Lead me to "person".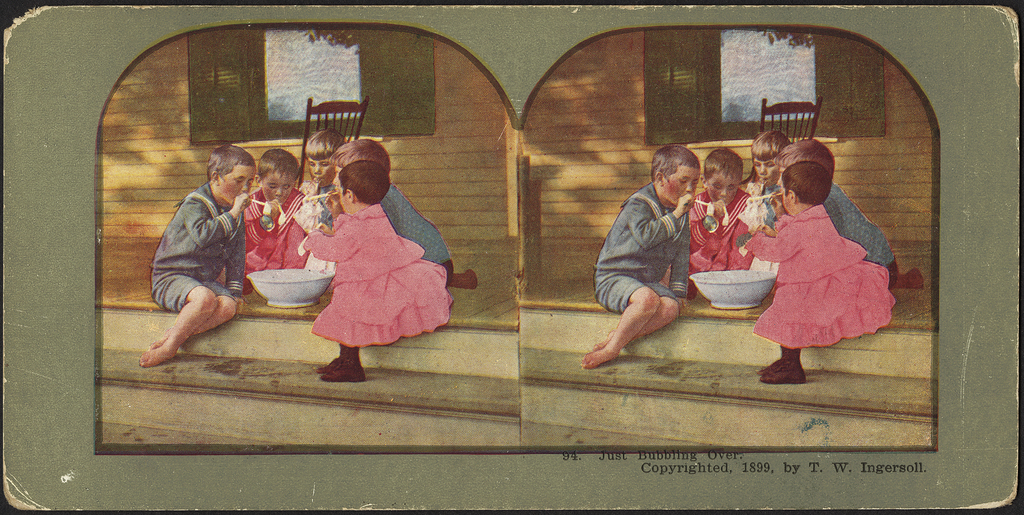
Lead to 332/134/456/289.
